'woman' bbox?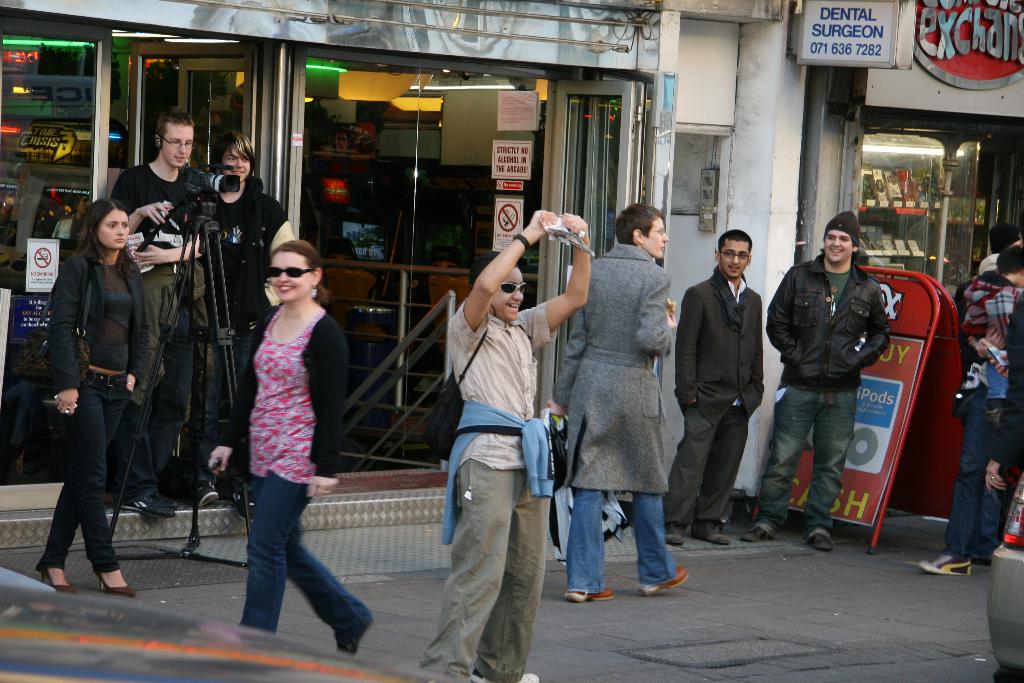
left=37, top=196, right=143, bottom=600
